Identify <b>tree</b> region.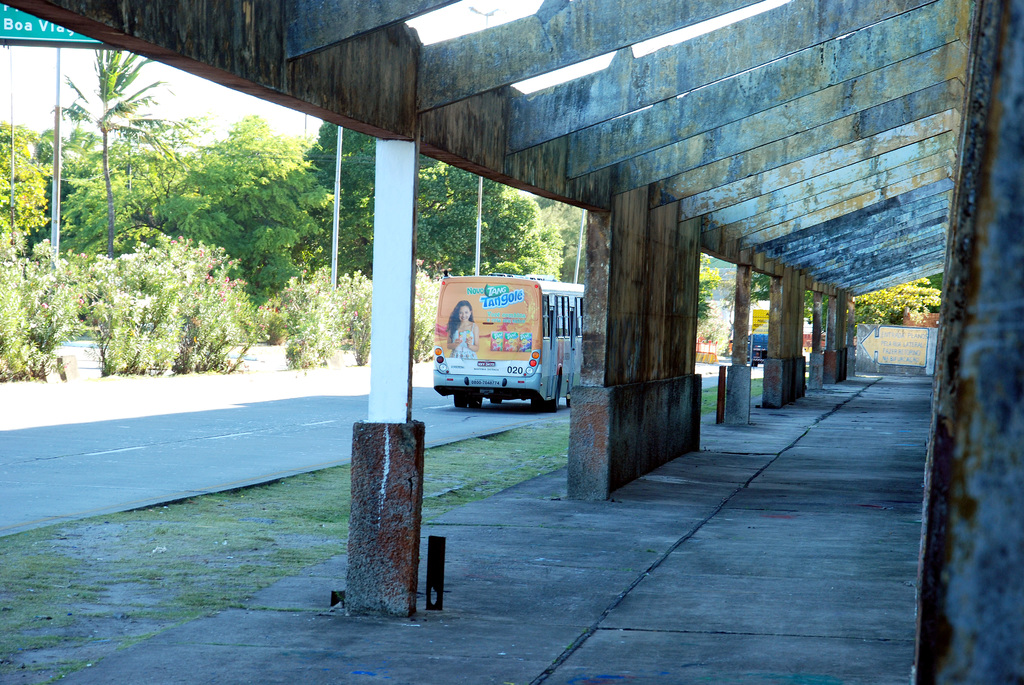
Region: (305,120,562,277).
